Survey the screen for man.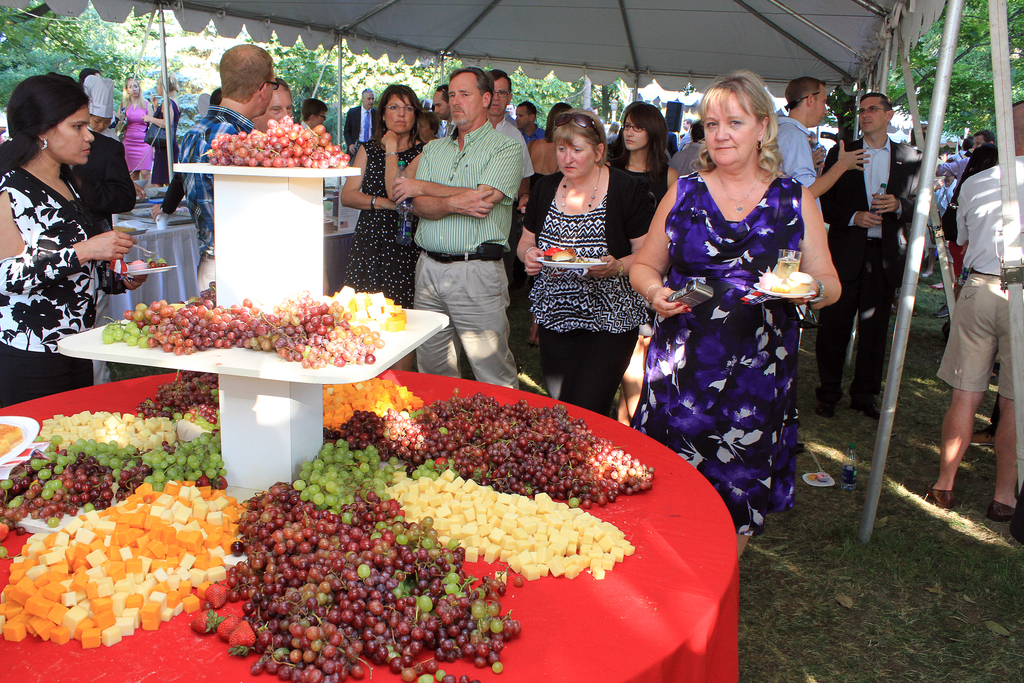
Survey found: 934:127:1000:182.
